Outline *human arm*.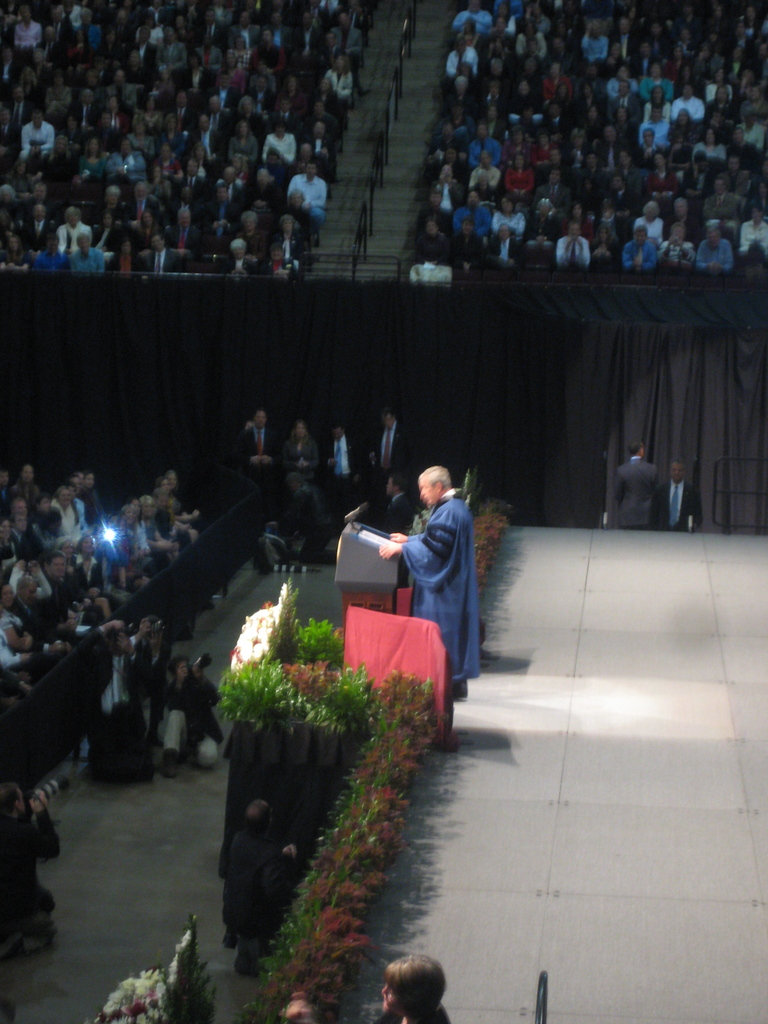
Outline: <bbox>691, 244, 714, 273</bbox>.
